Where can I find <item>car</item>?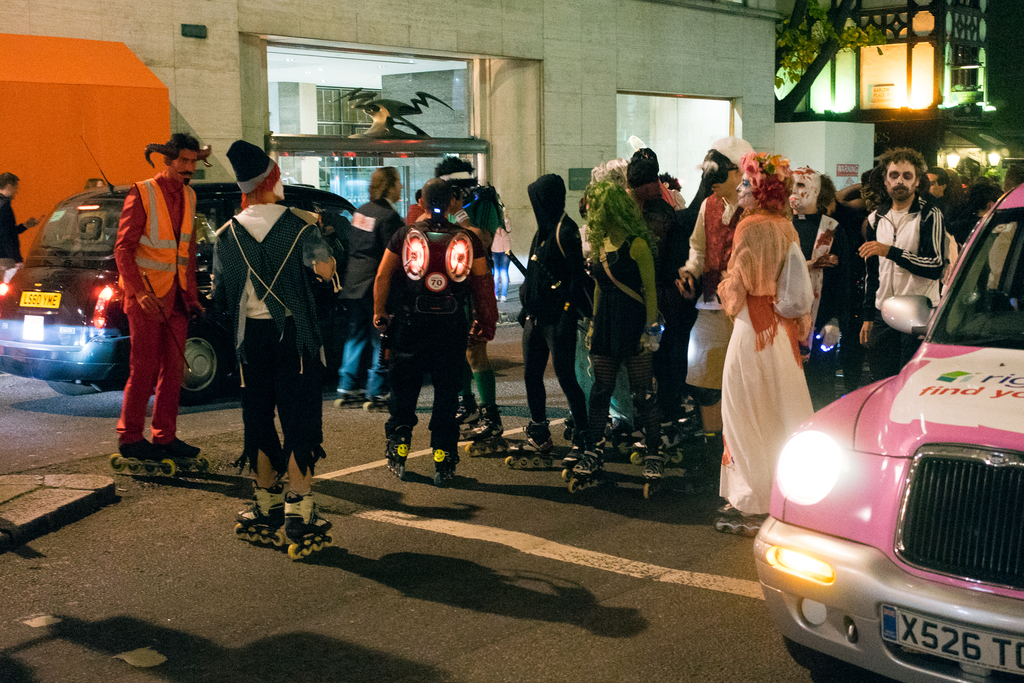
You can find it at detection(749, 180, 1023, 682).
